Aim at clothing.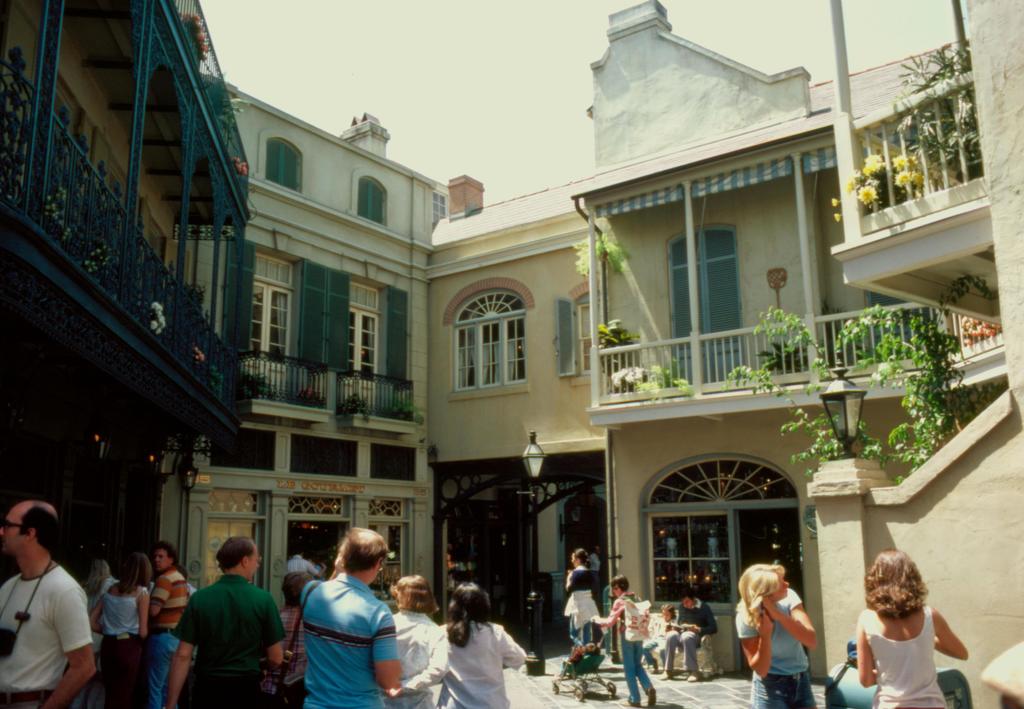
Aimed at l=92, t=575, r=146, b=702.
